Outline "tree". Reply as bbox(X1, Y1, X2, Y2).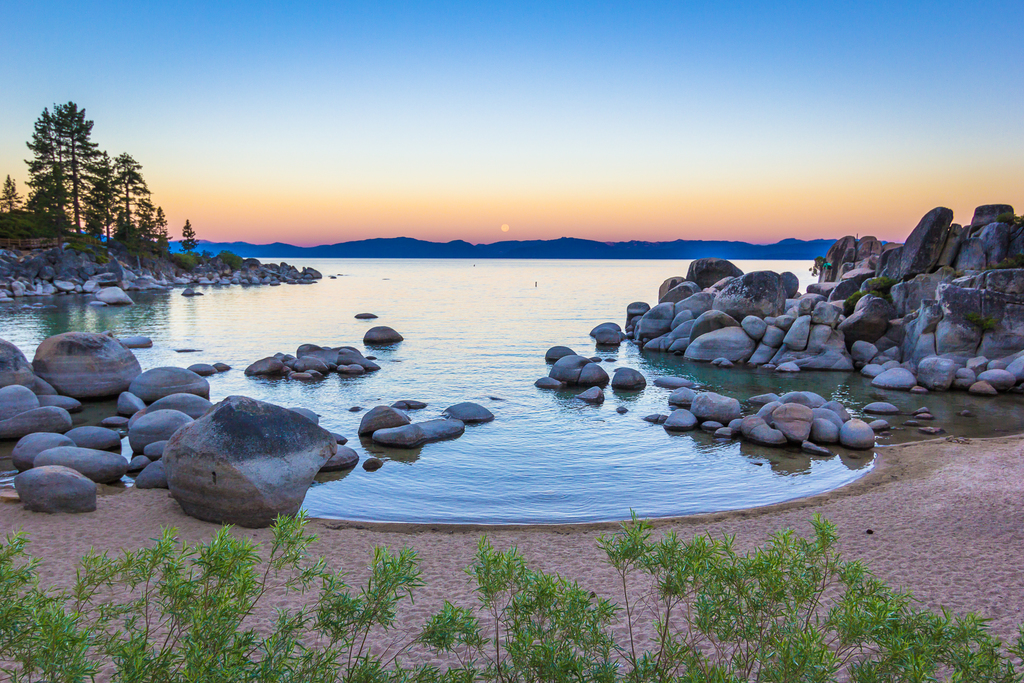
bbox(25, 176, 51, 213).
